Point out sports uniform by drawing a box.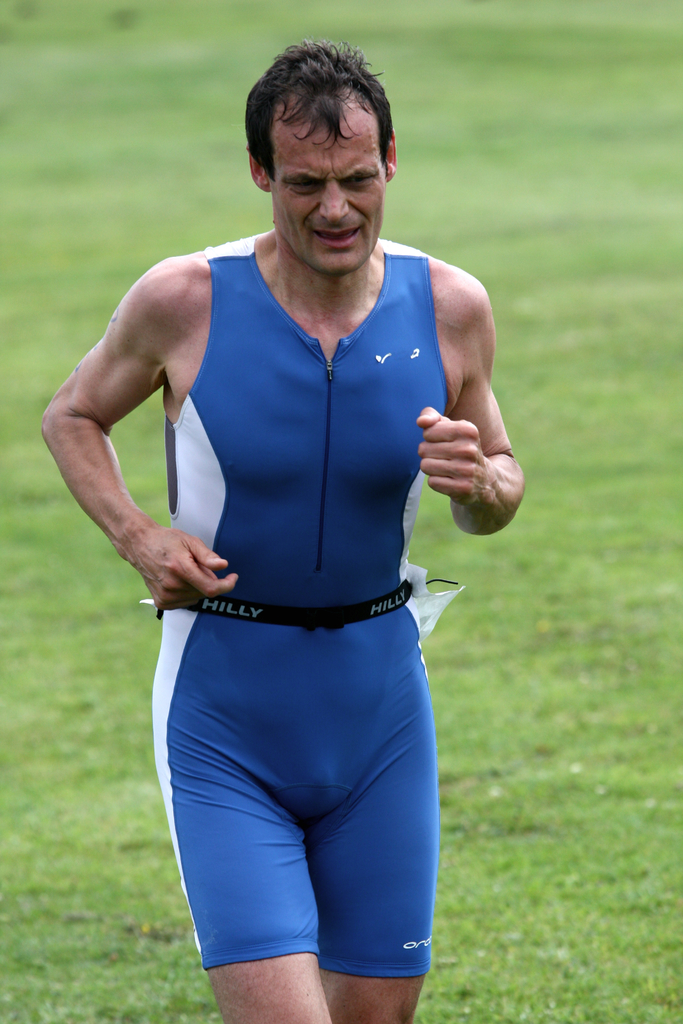
149 247 457 980.
